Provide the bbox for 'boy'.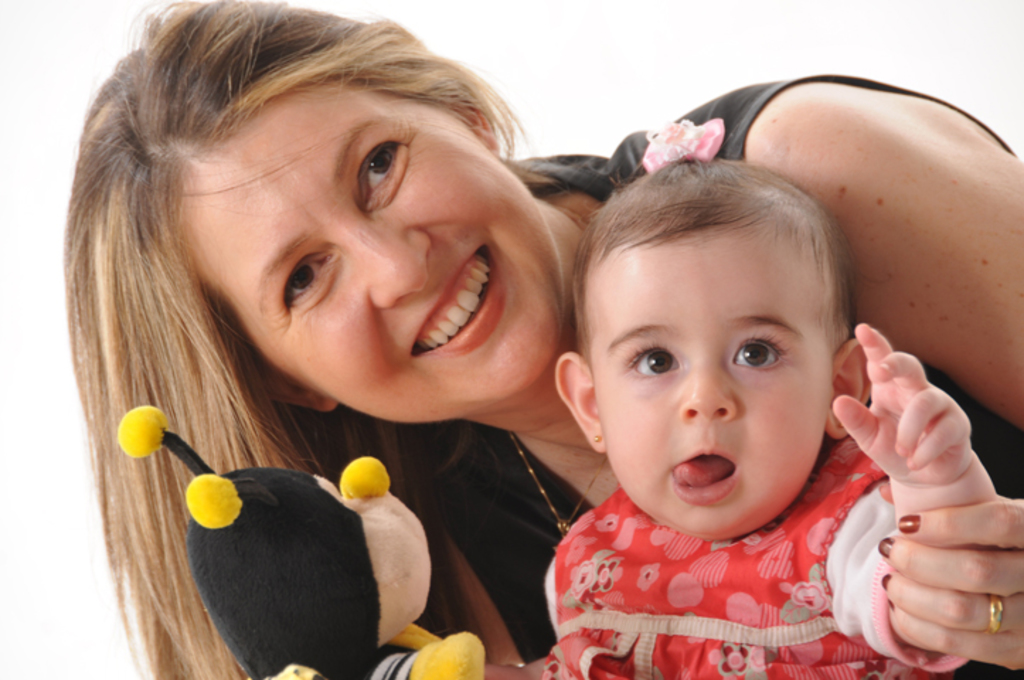
left=484, top=152, right=999, bottom=679.
